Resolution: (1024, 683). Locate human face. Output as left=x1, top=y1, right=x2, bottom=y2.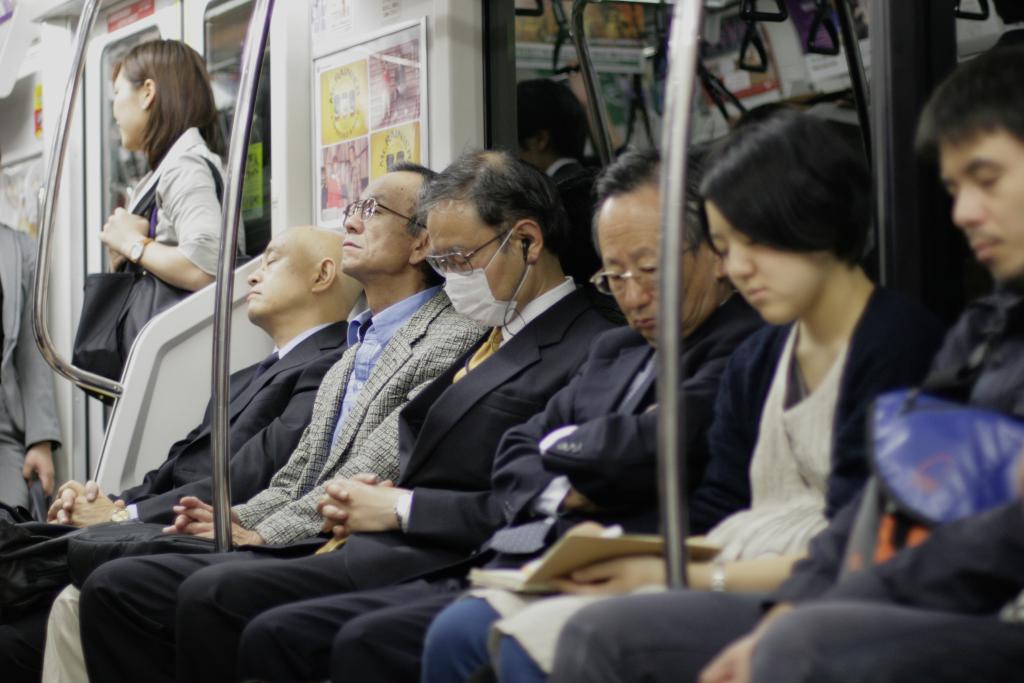
left=597, top=206, right=706, bottom=344.
